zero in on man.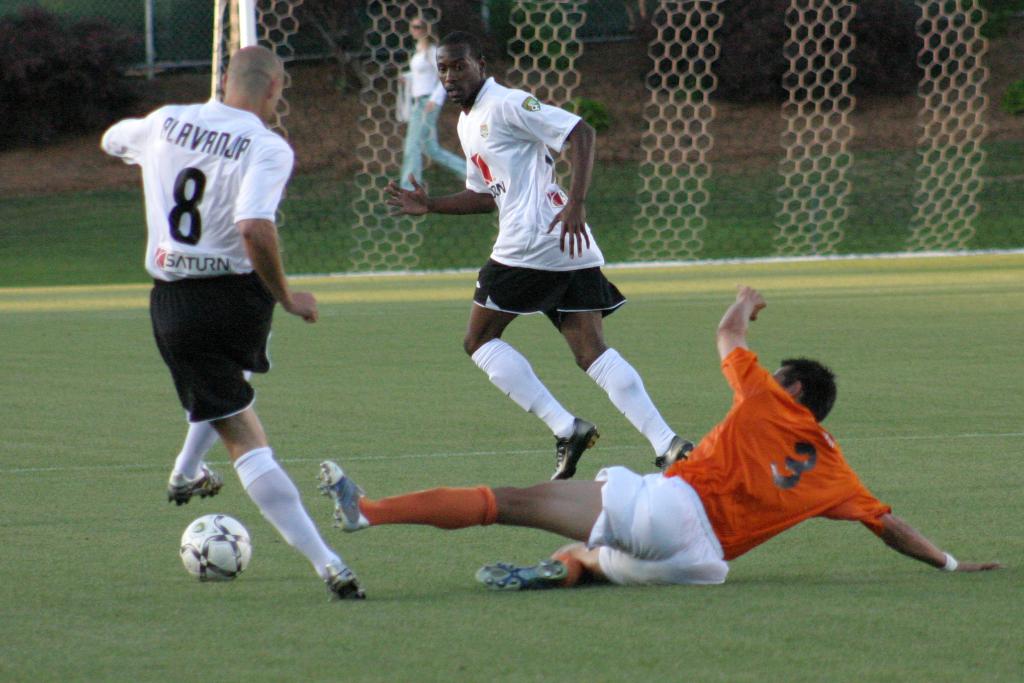
Zeroed in: [left=317, top=286, right=1007, bottom=591].
